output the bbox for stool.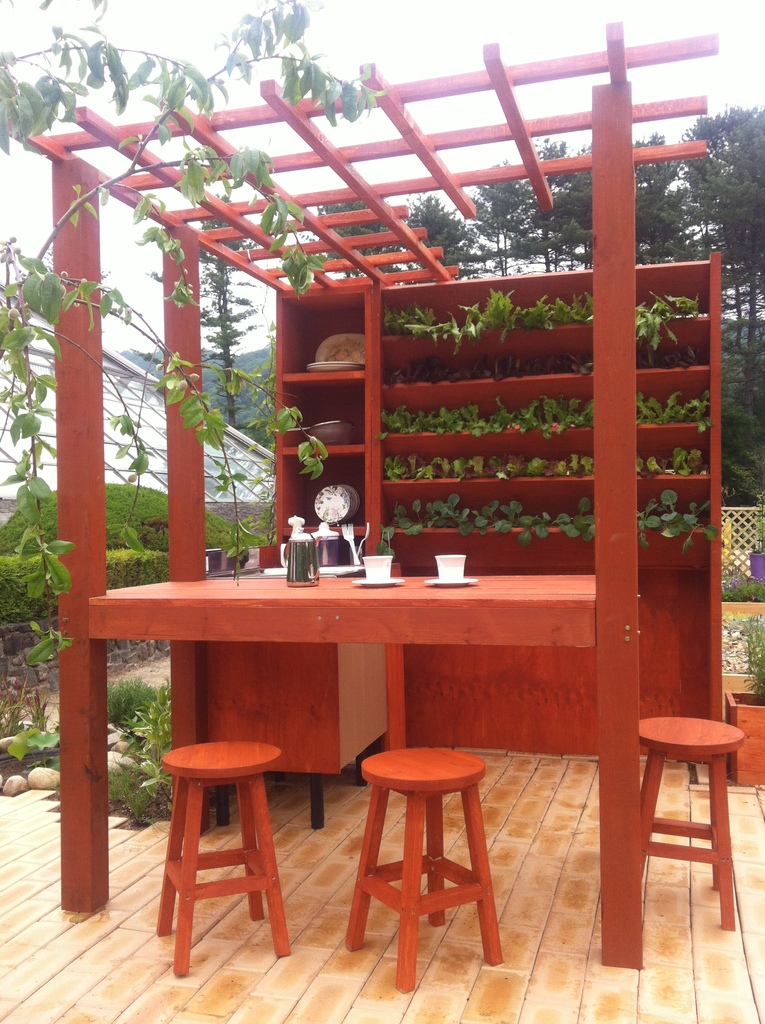
crop(637, 717, 749, 931).
